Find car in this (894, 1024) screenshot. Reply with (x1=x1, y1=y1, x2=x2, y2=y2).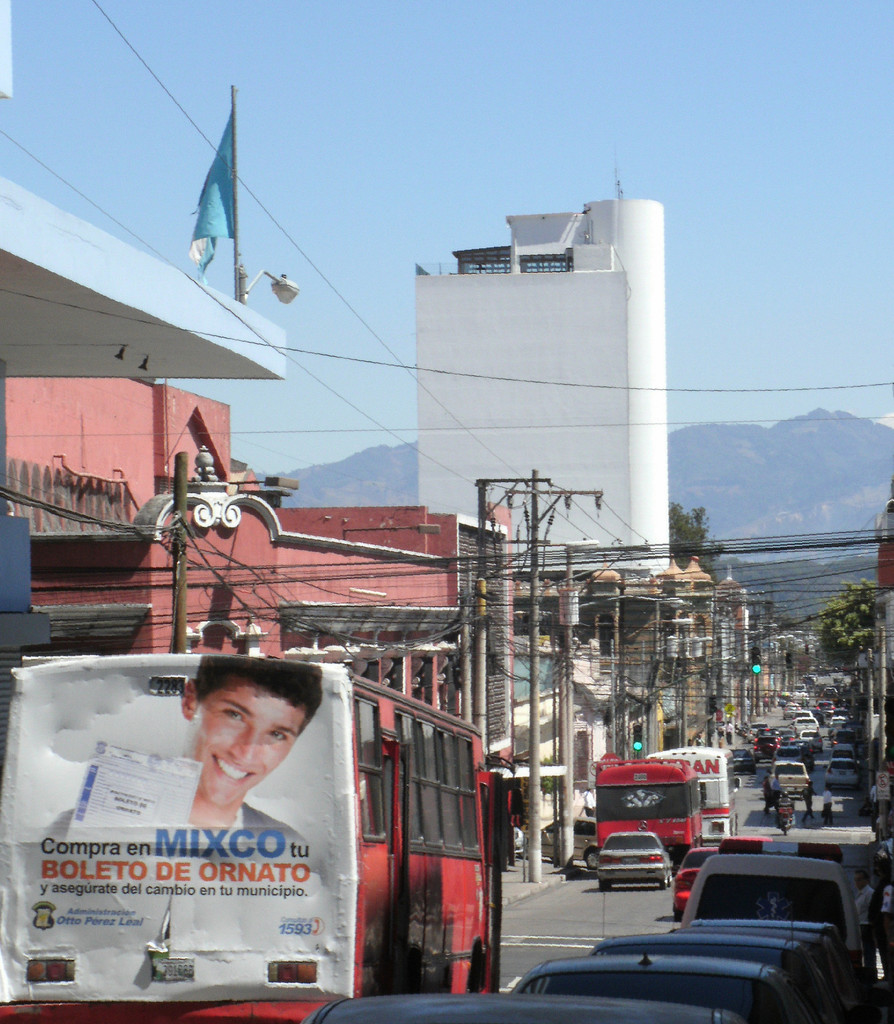
(x1=306, y1=986, x2=738, y2=1023).
